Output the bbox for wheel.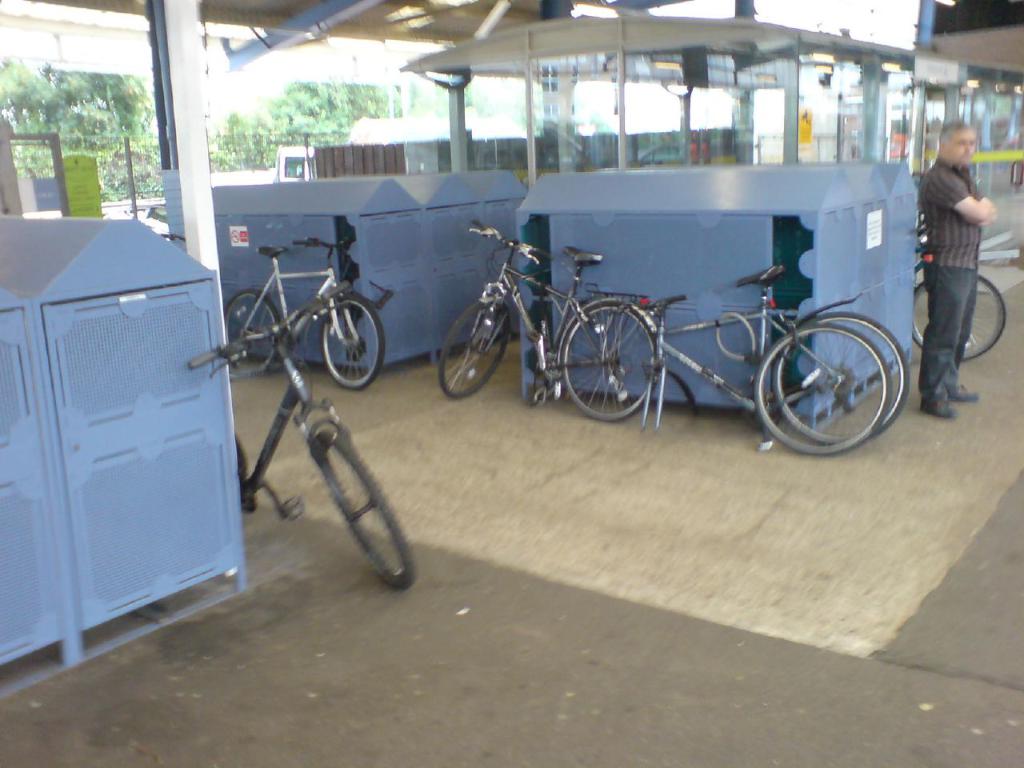
box(314, 427, 413, 590).
